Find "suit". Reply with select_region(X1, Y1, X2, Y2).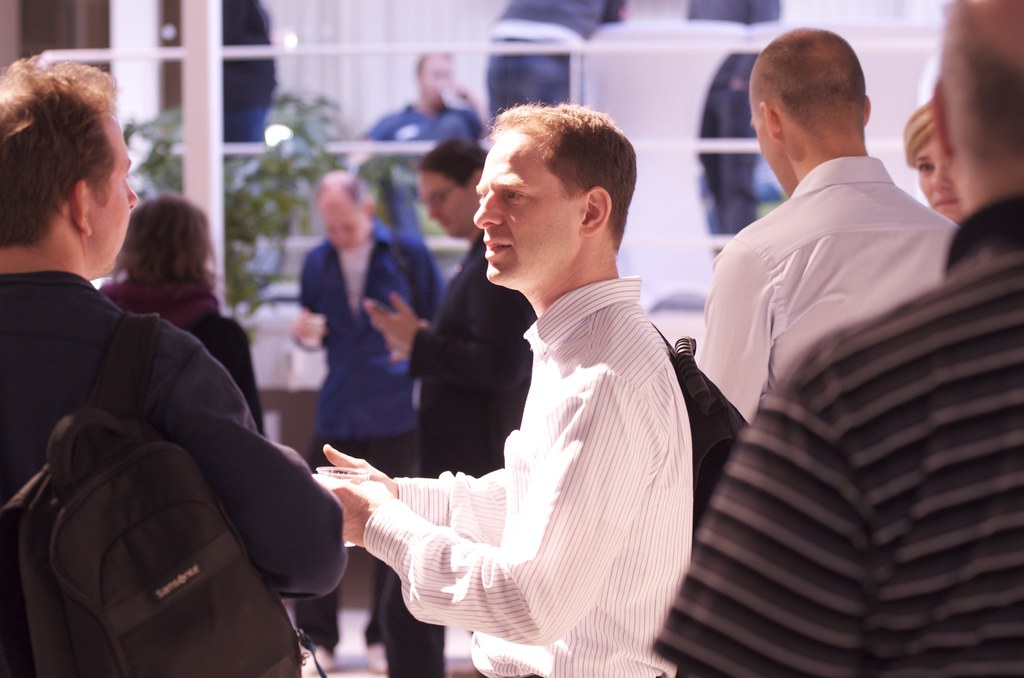
select_region(286, 214, 458, 645).
